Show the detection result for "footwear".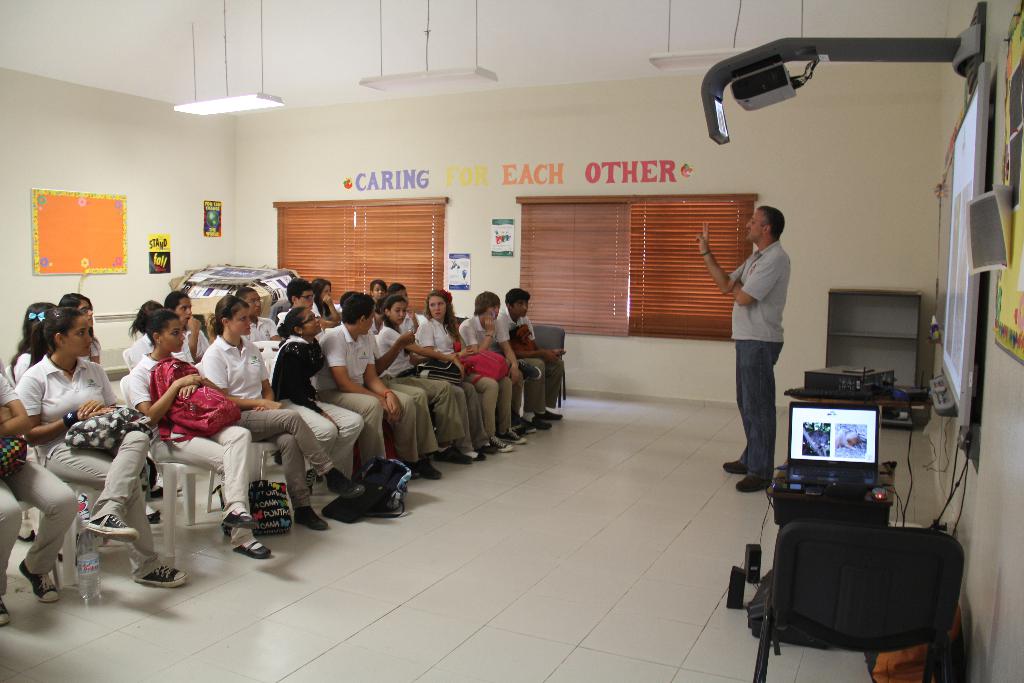
bbox(536, 411, 562, 419).
